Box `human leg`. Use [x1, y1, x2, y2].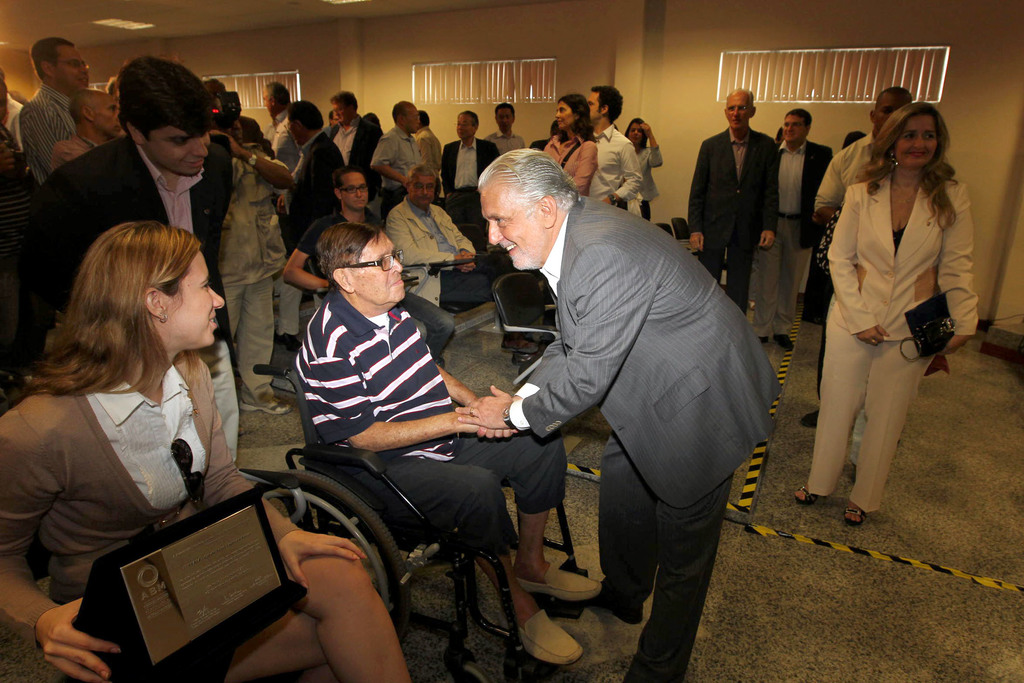
[849, 340, 934, 532].
